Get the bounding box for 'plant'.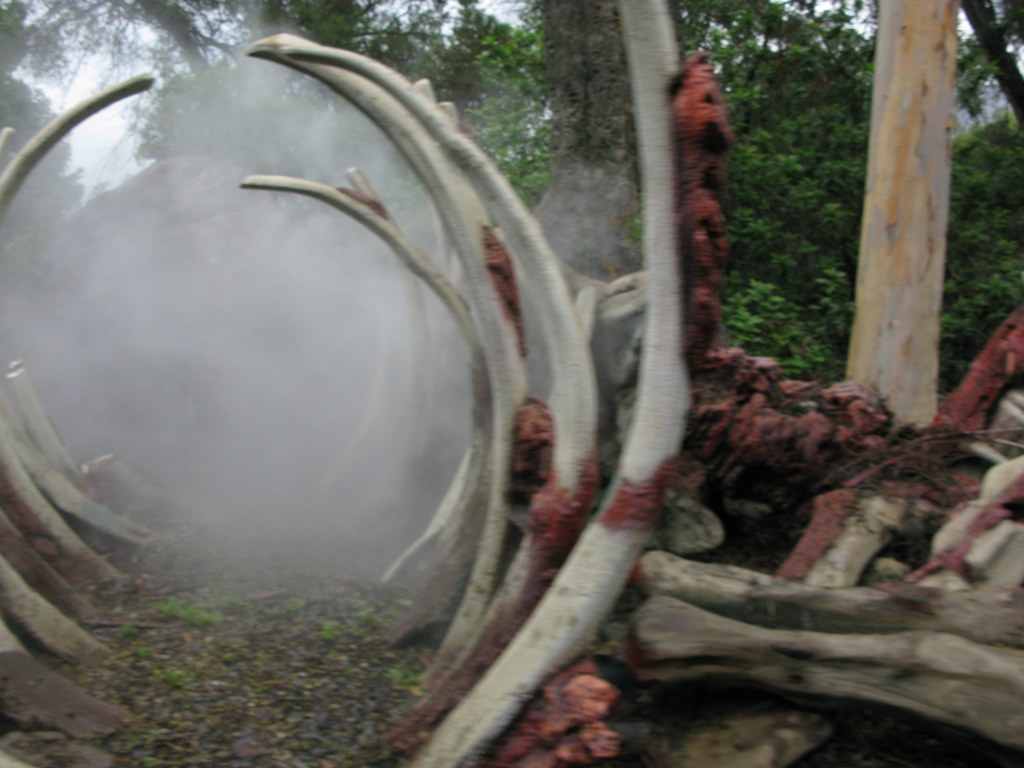
rect(161, 664, 186, 687).
